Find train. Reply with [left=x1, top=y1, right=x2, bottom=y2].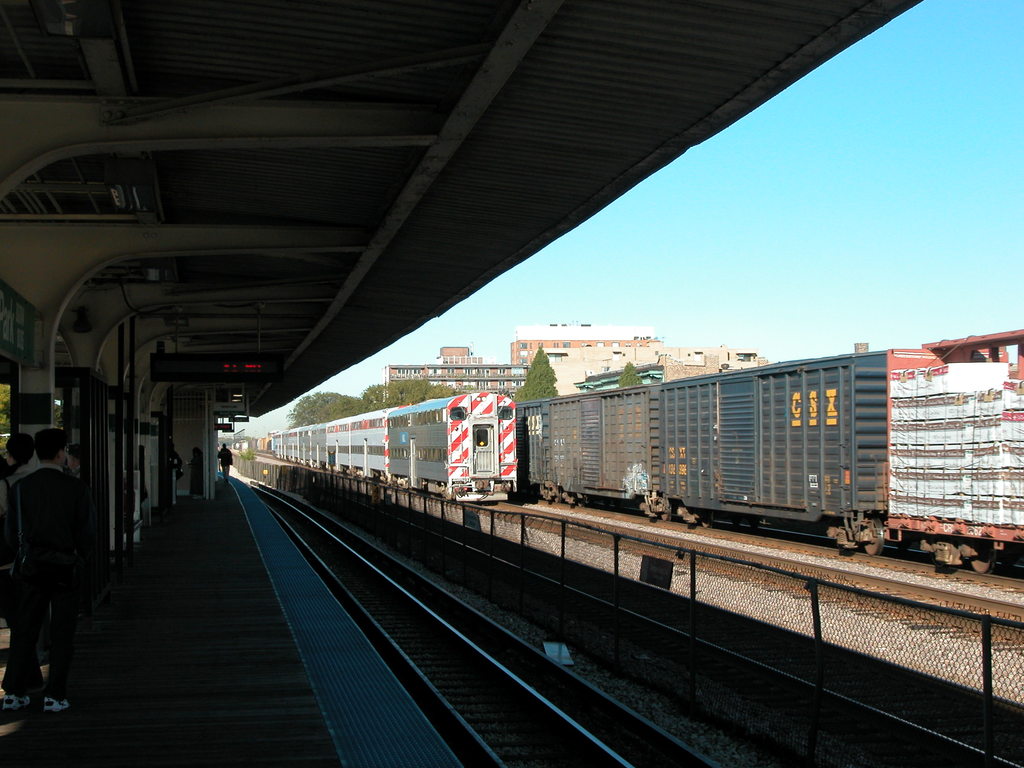
[left=515, top=331, right=1023, bottom=569].
